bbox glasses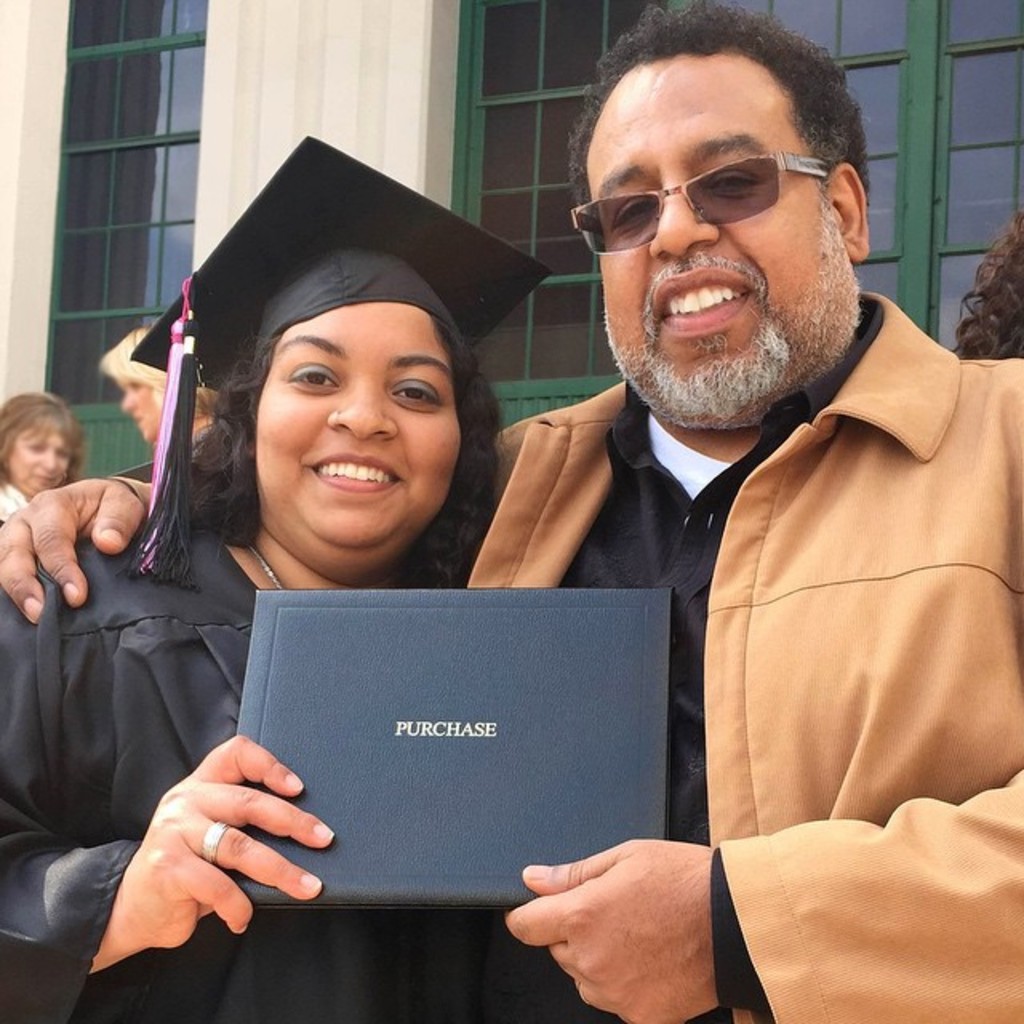
bbox(565, 150, 846, 258)
